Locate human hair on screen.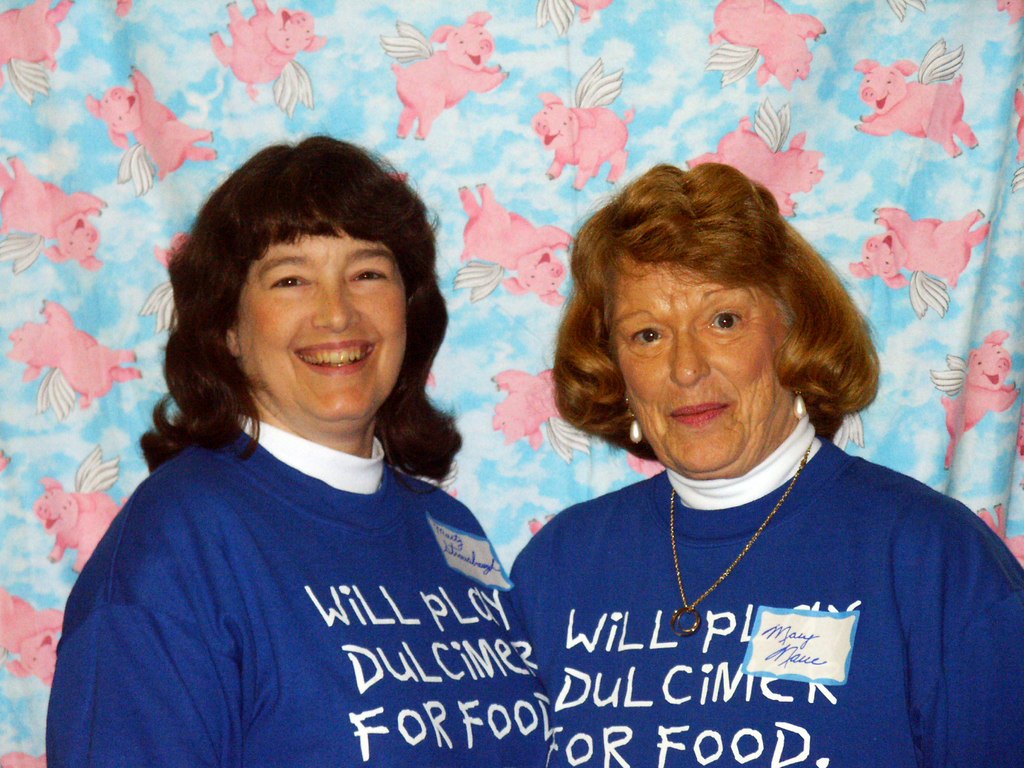
On screen at {"x1": 570, "y1": 183, "x2": 867, "y2": 449}.
